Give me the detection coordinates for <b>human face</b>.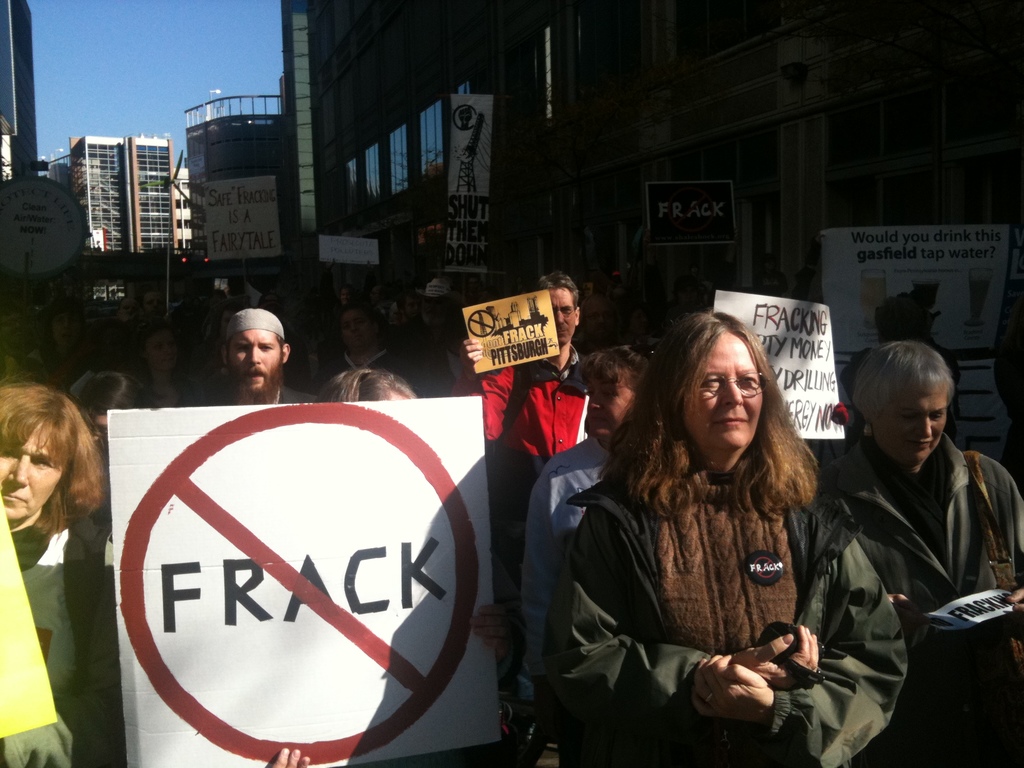
BBox(588, 367, 650, 443).
